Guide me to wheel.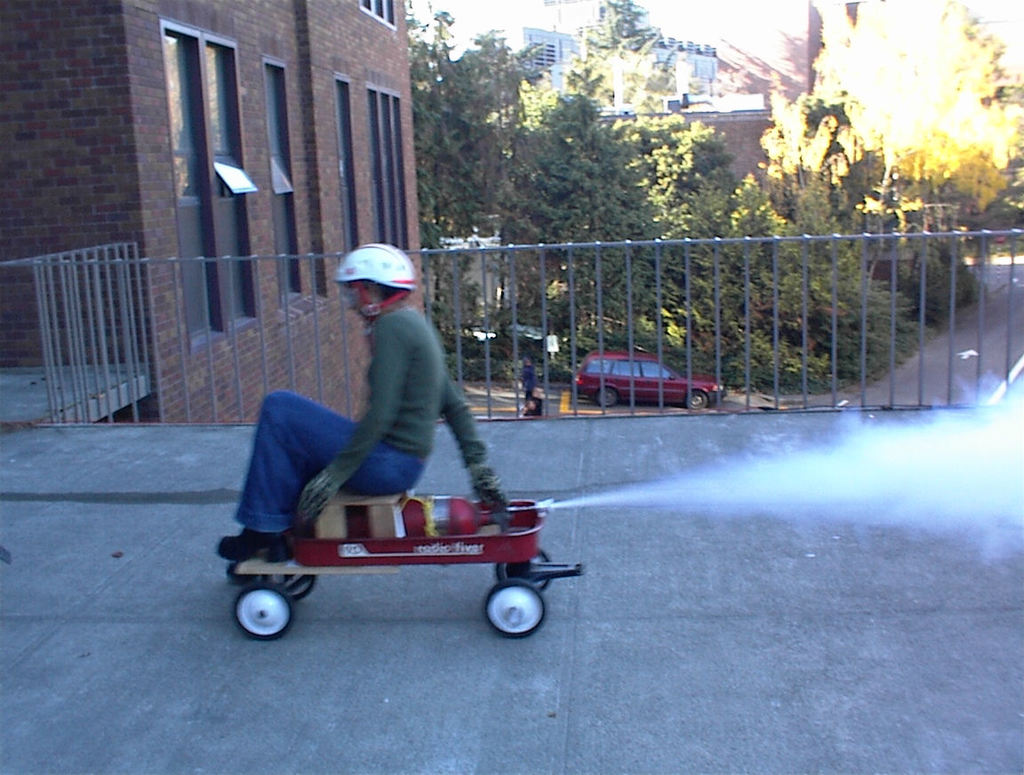
Guidance: detection(599, 383, 620, 409).
